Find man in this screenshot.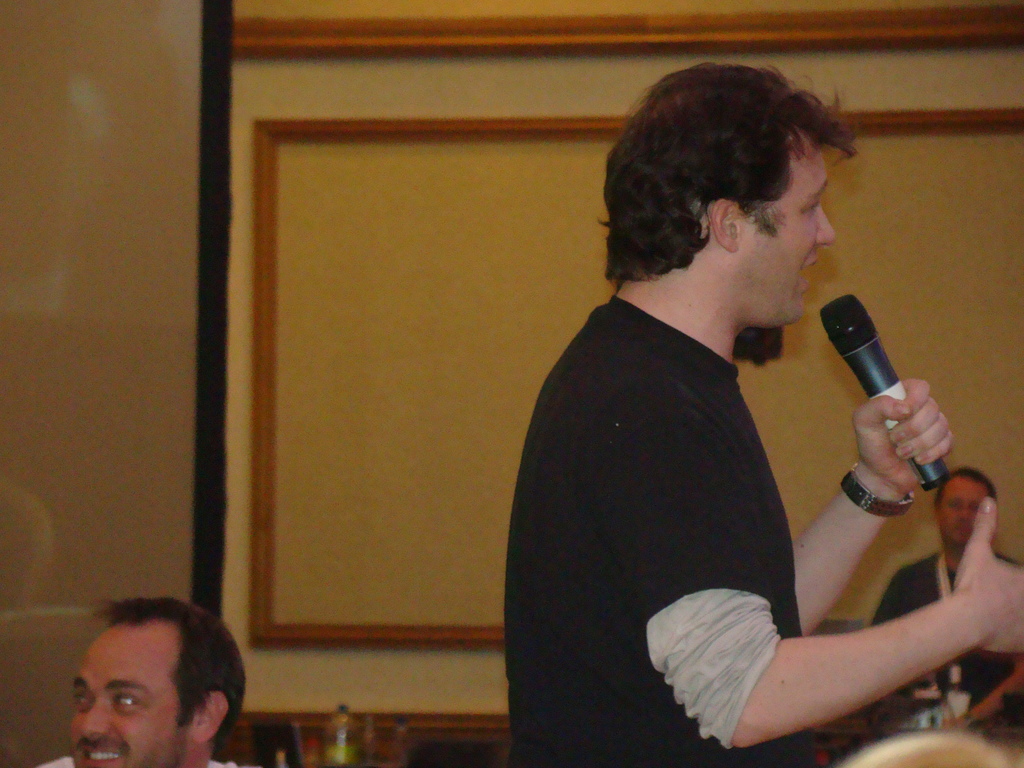
The bounding box for man is x1=504, y1=79, x2=982, y2=761.
